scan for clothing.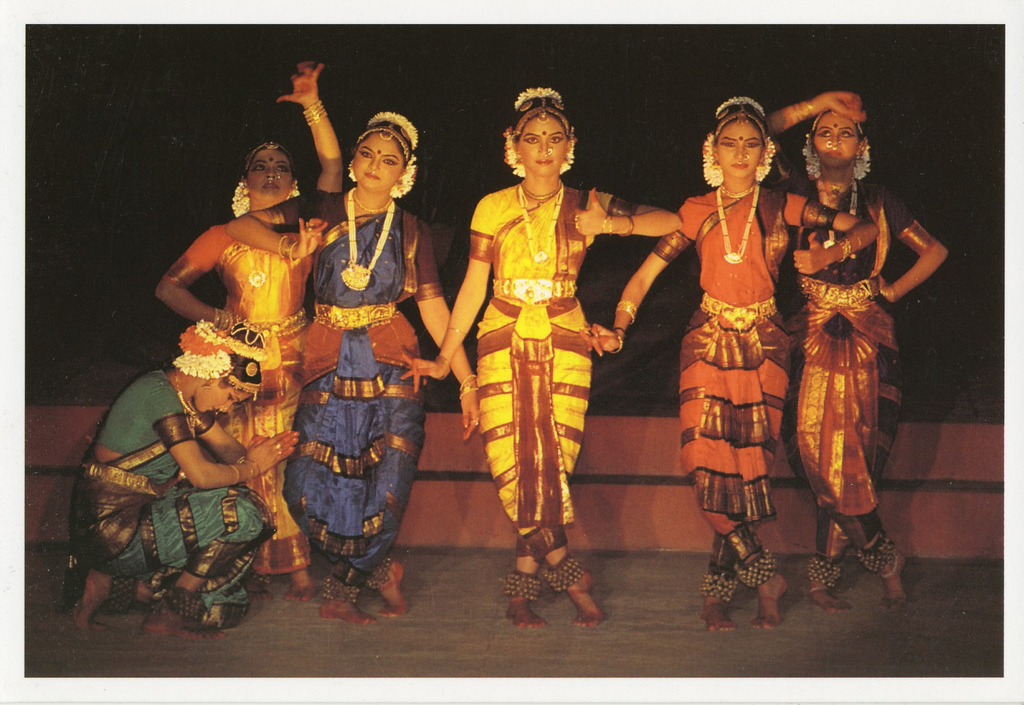
Scan result: x1=647 y1=182 x2=840 y2=590.
